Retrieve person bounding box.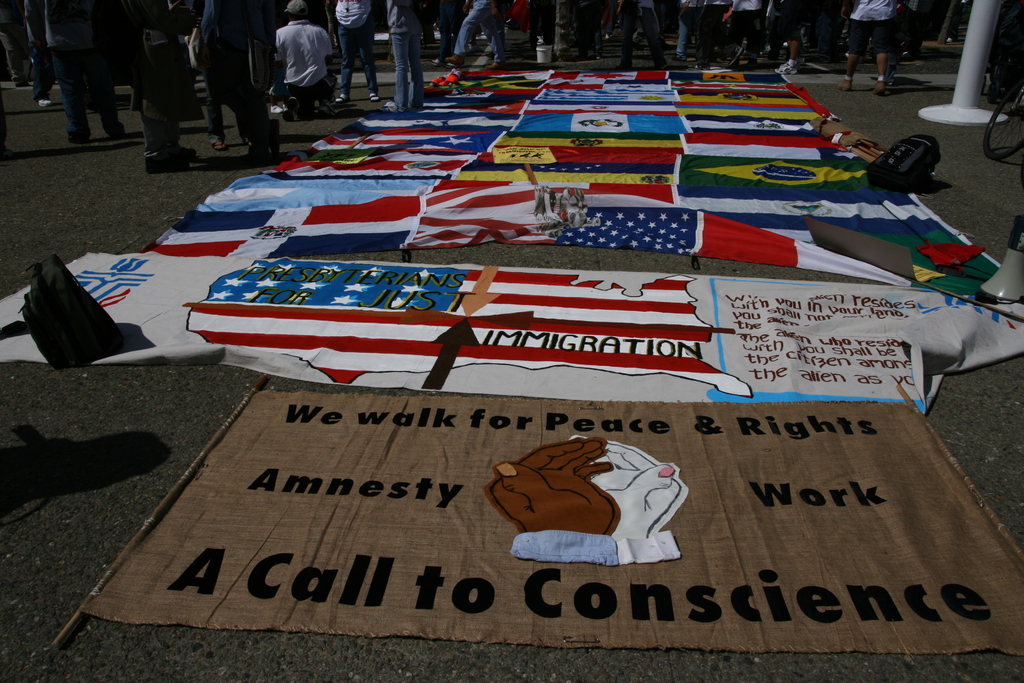
Bounding box: [left=330, top=0, right=381, bottom=106].
